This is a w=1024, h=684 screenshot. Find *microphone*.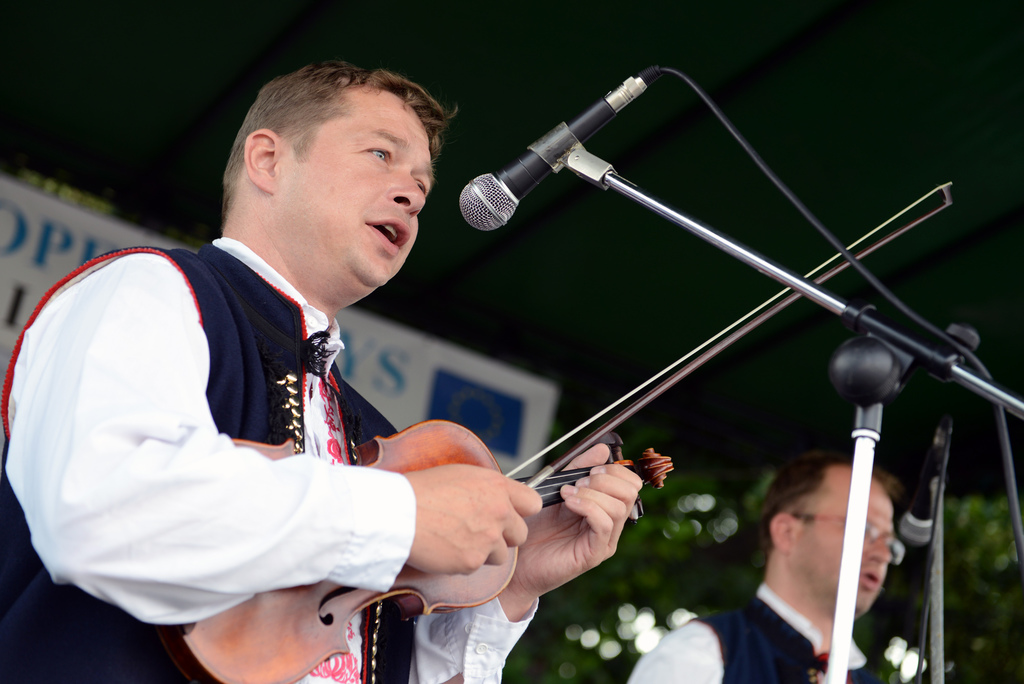
Bounding box: box=[893, 410, 945, 551].
